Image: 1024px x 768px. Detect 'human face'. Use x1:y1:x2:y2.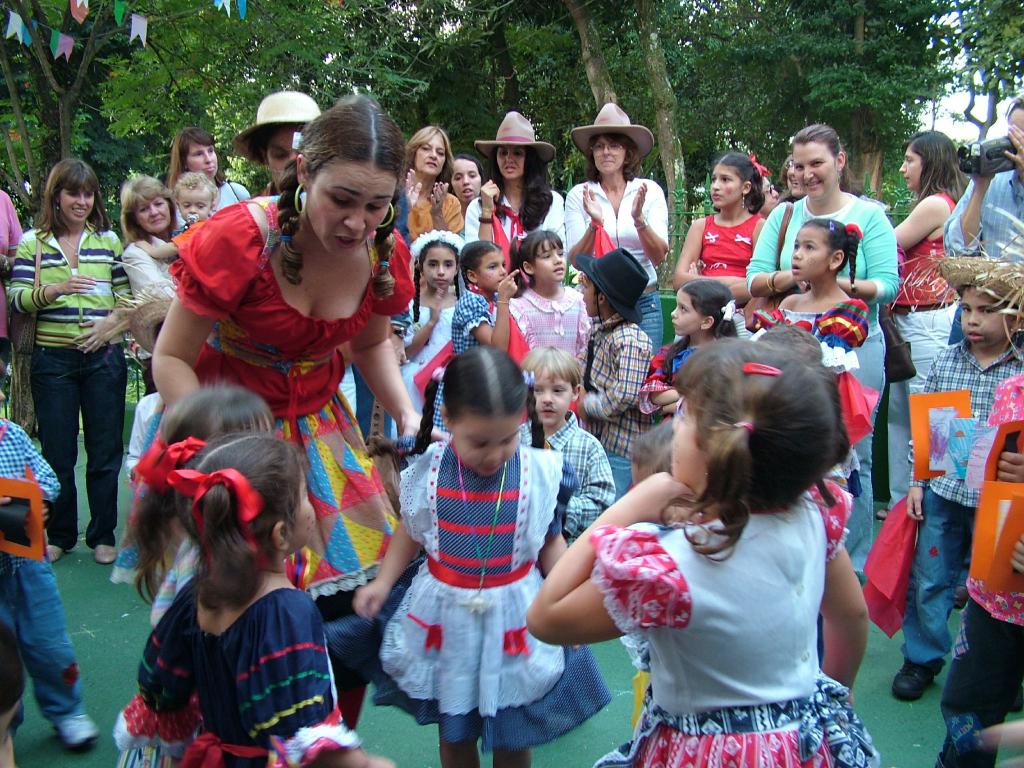
593:140:628:173.
